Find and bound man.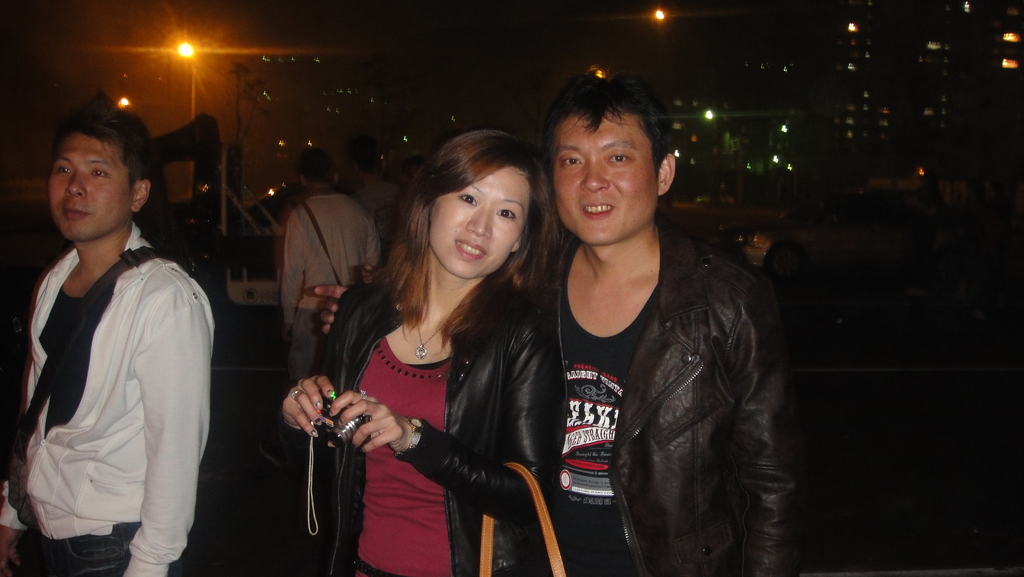
Bound: detection(4, 97, 214, 574).
